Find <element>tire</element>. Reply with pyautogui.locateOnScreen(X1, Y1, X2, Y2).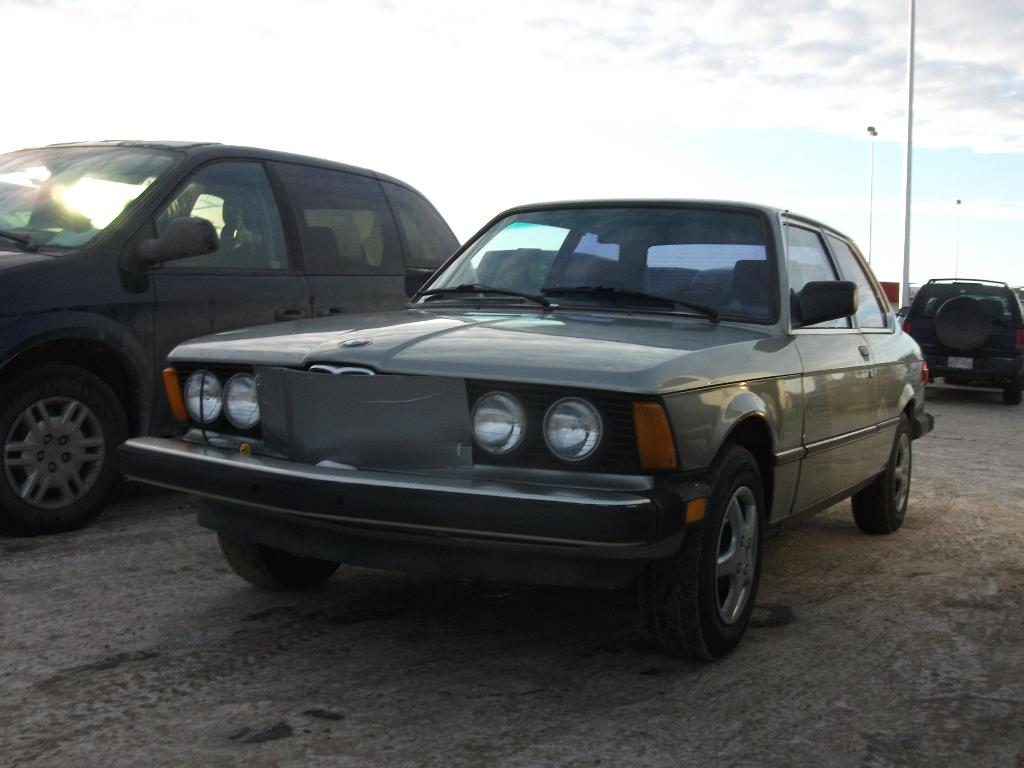
pyautogui.locateOnScreen(220, 523, 344, 577).
